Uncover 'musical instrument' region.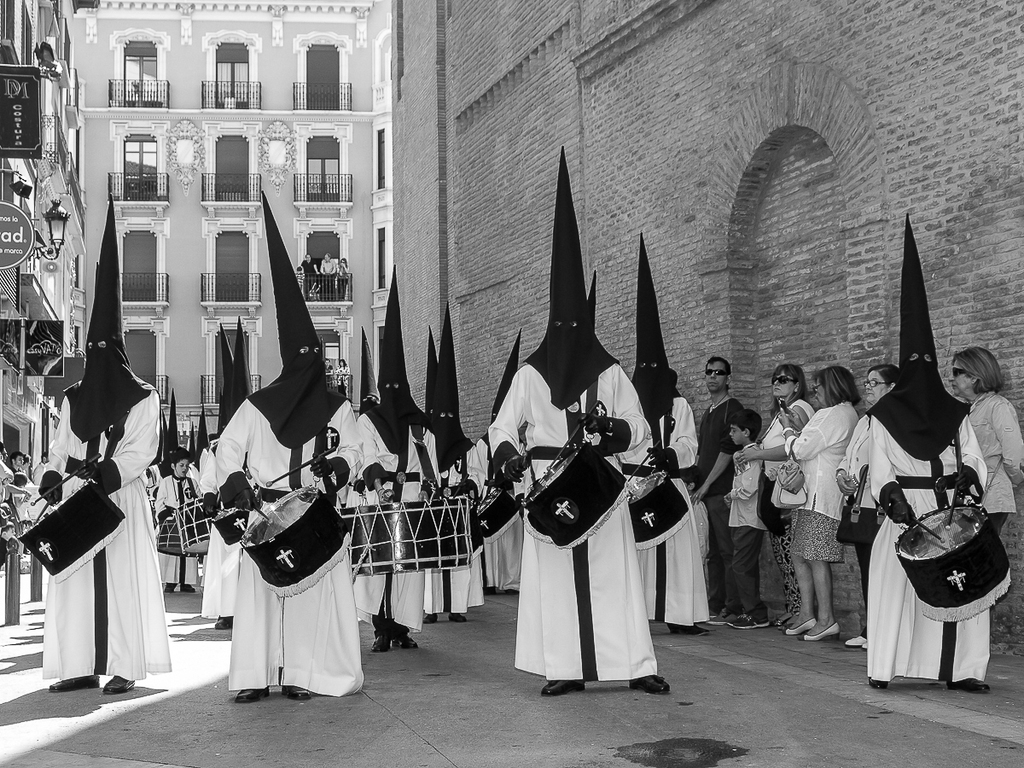
Uncovered: <region>332, 496, 477, 579</region>.
